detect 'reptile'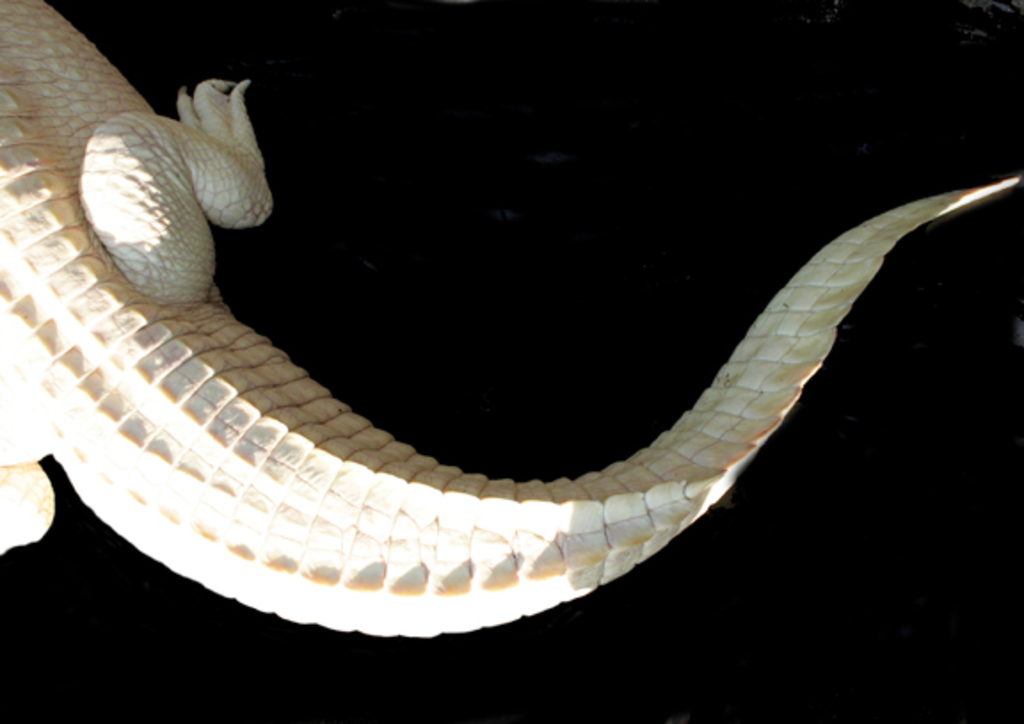
bbox(0, 0, 1022, 640)
